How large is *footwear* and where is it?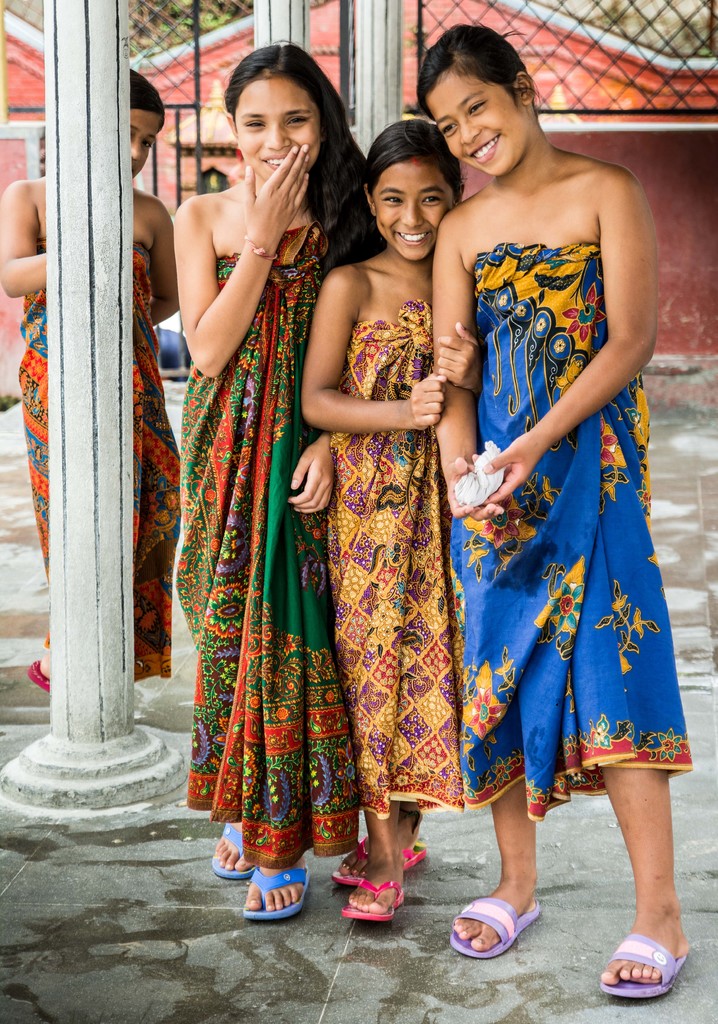
Bounding box: [614, 931, 696, 1005].
